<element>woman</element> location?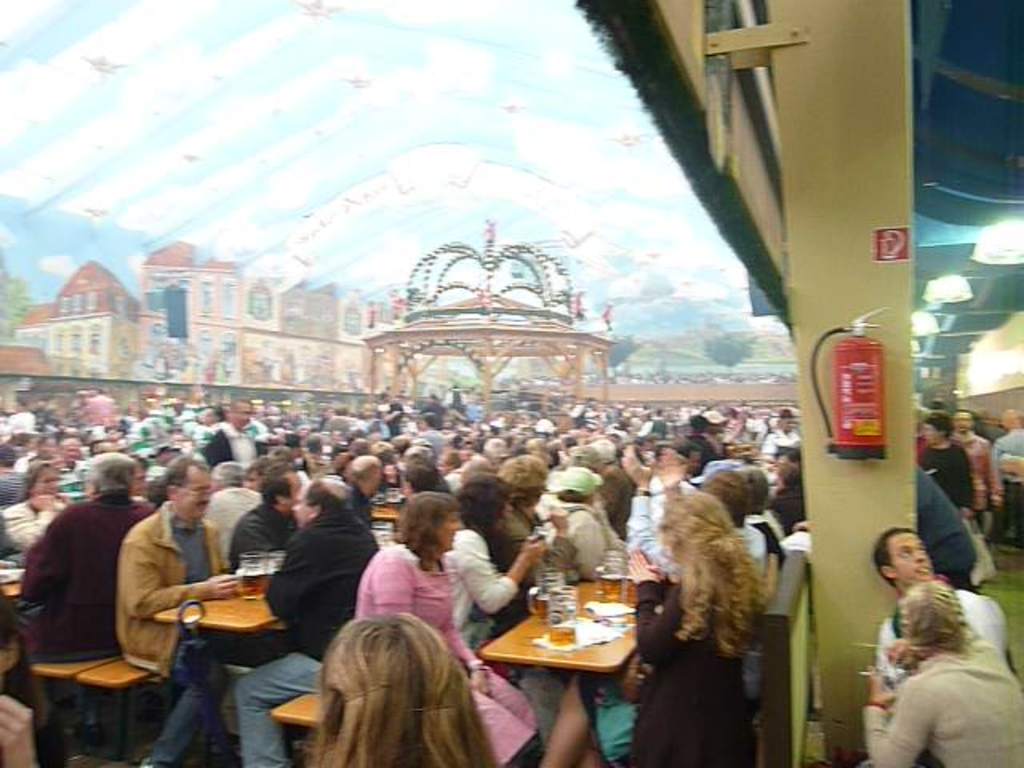
619,482,774,766
